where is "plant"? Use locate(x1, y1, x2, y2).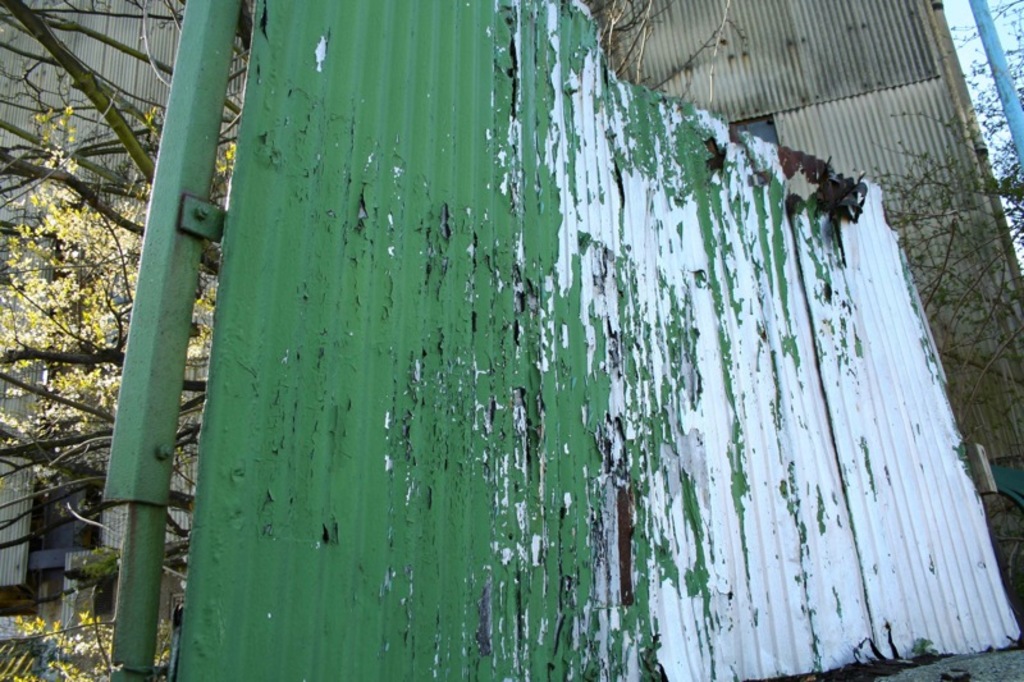
locate(1, 600, 175, 681).
